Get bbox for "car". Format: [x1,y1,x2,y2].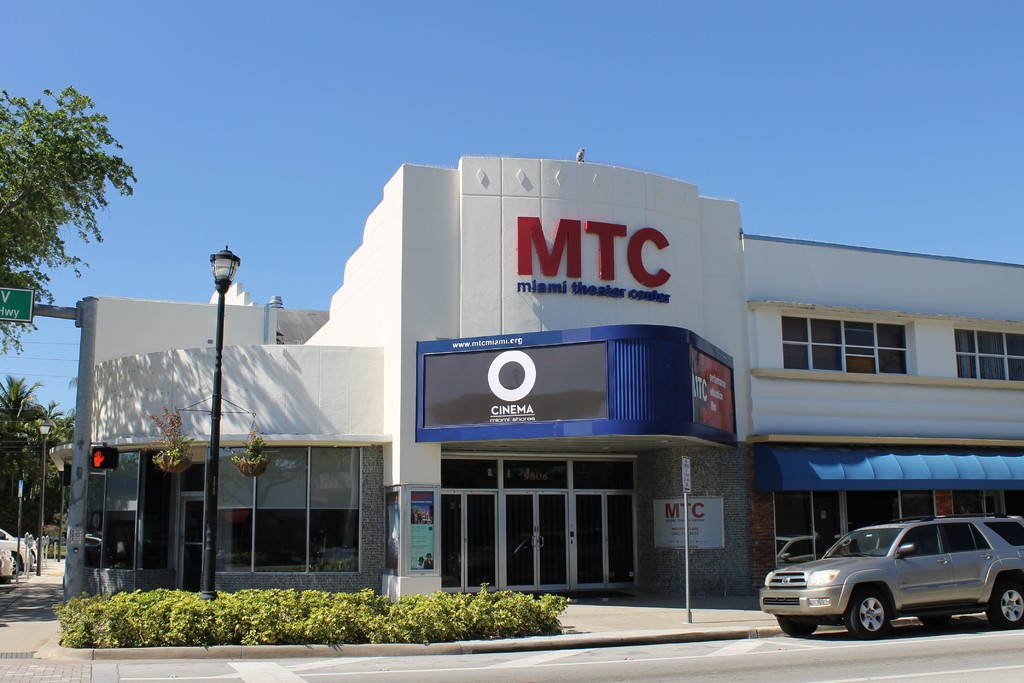
[0,531,36,571].
